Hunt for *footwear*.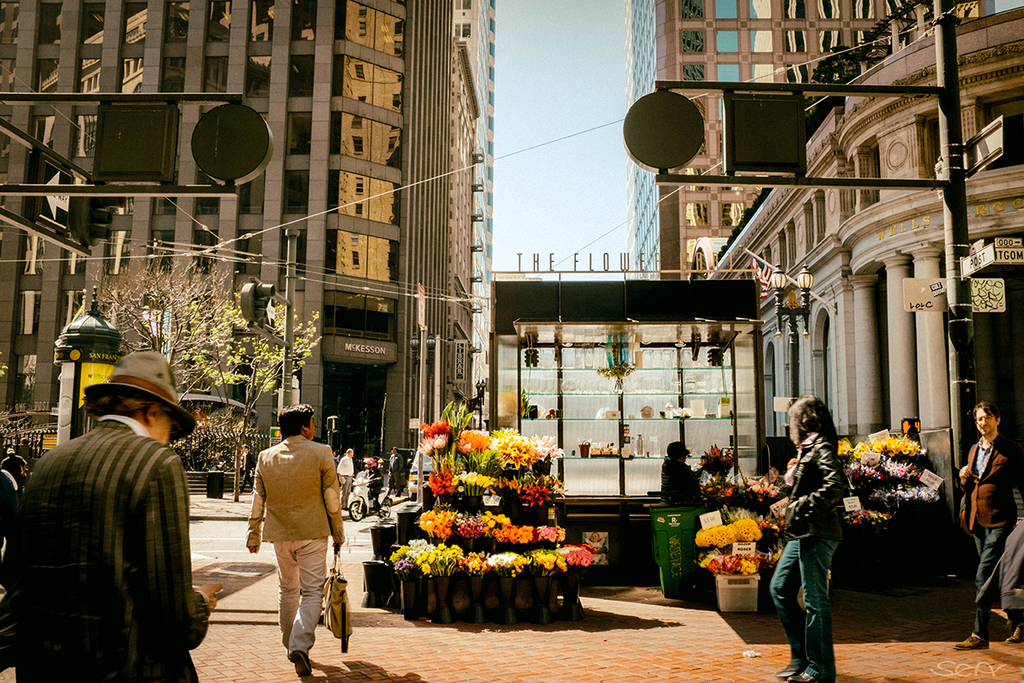
Hunted down at x1=789, y1=671, x2=820, y2=682.
